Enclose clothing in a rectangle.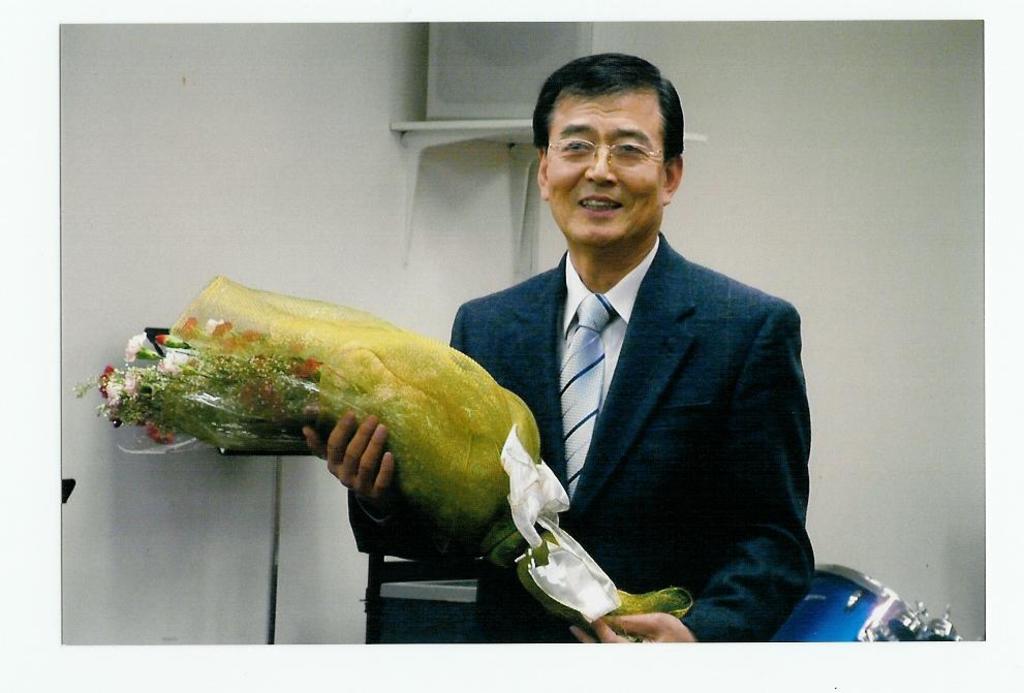
bbox=(451, 184, 816, 633).
